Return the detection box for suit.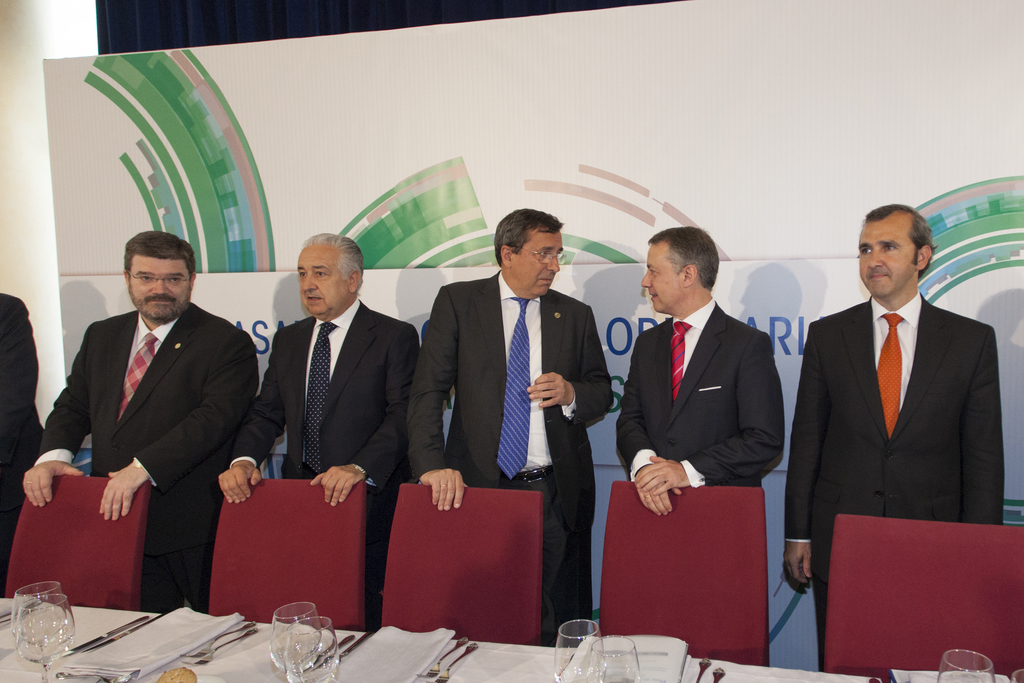
(0, 293, 45, 600).
